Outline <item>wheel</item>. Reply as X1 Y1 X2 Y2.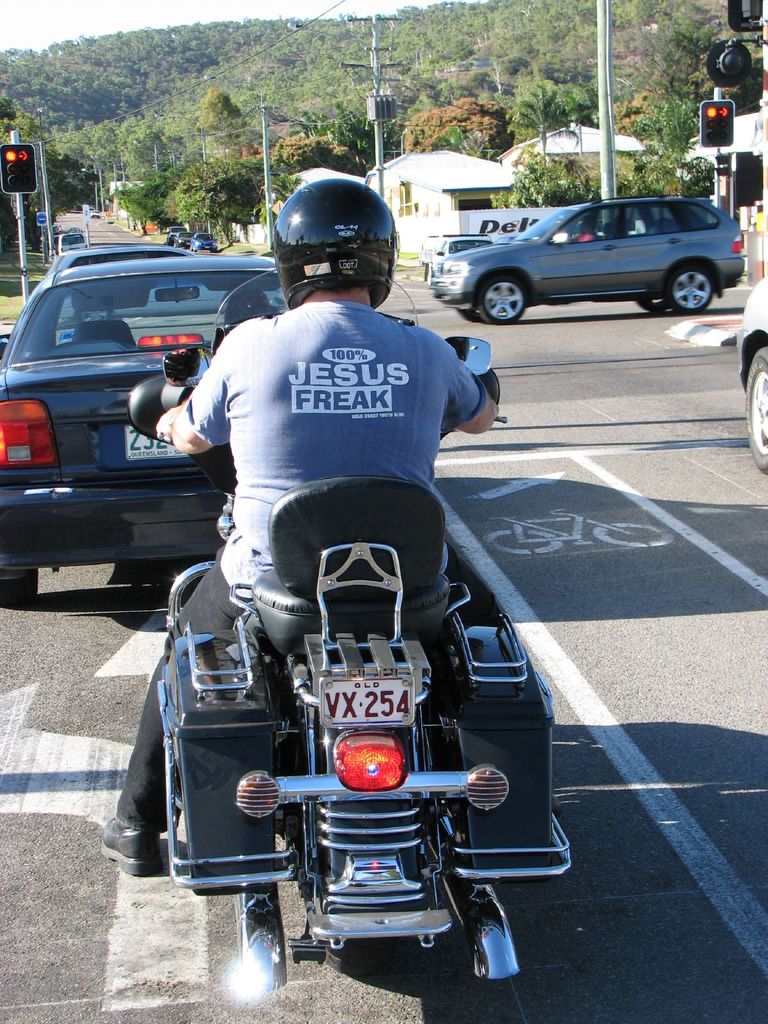
457 309 479 322.
